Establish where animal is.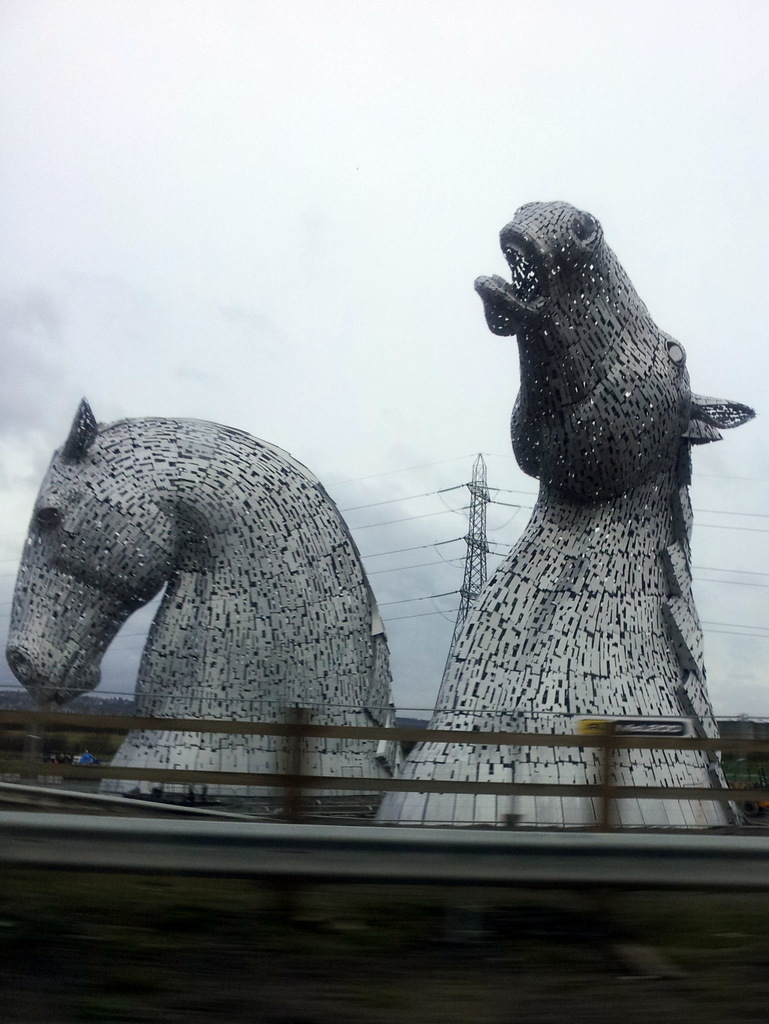
Established at Rect(7, 390, 408, 818).
